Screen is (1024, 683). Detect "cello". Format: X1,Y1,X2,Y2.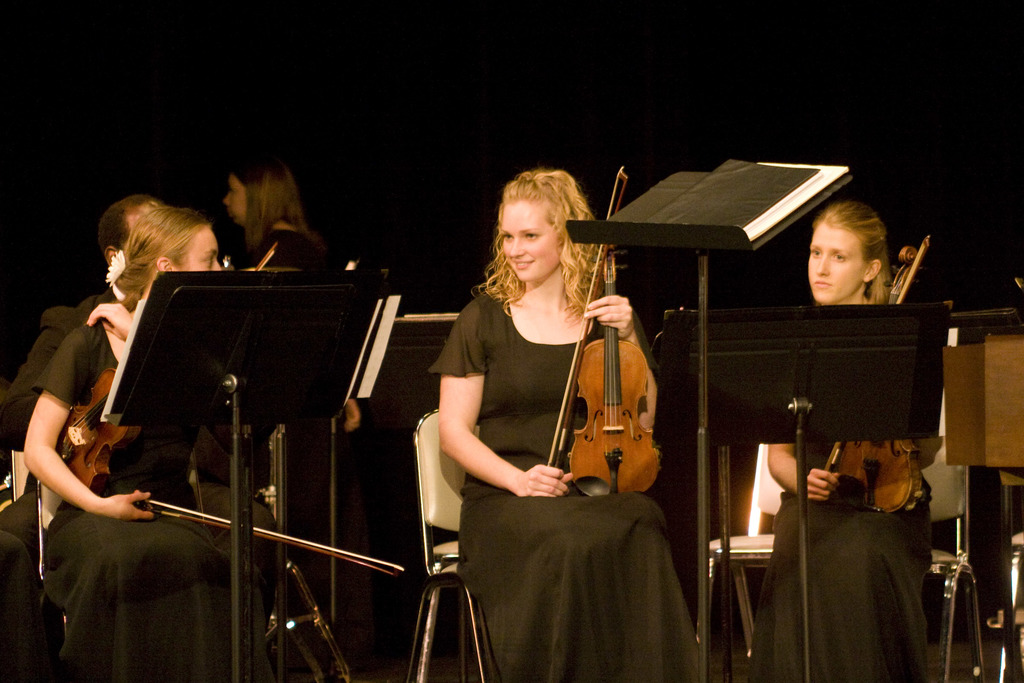
540,160,664,504.
